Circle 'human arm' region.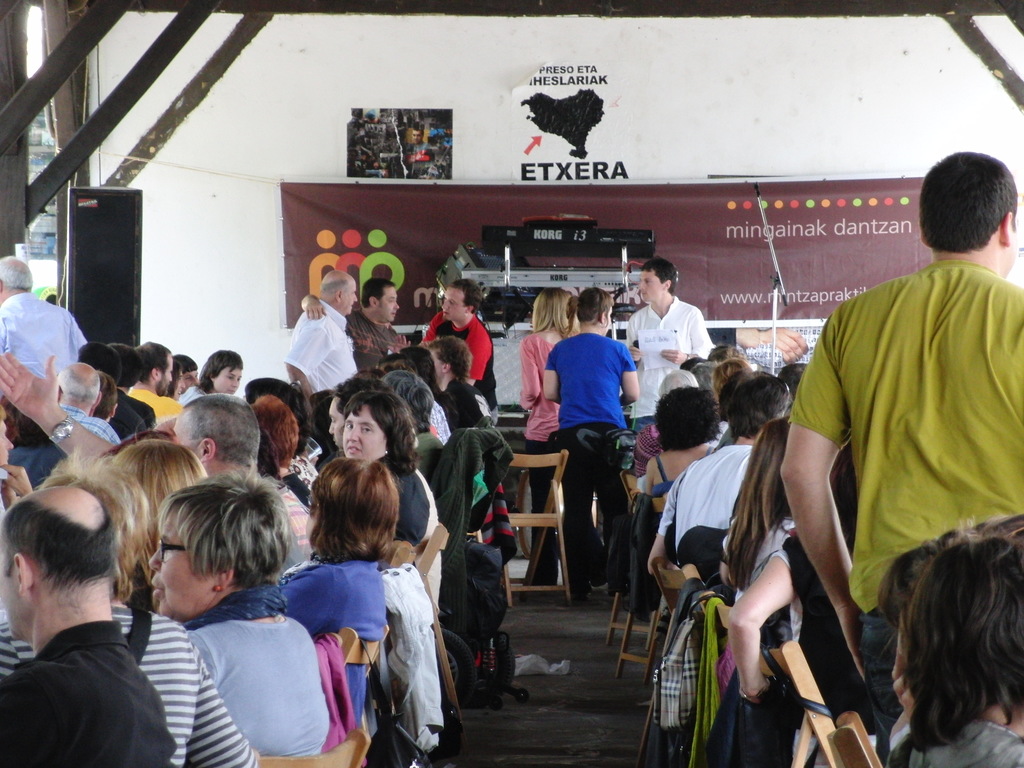
Region: box(641, 471, 682, 575).
